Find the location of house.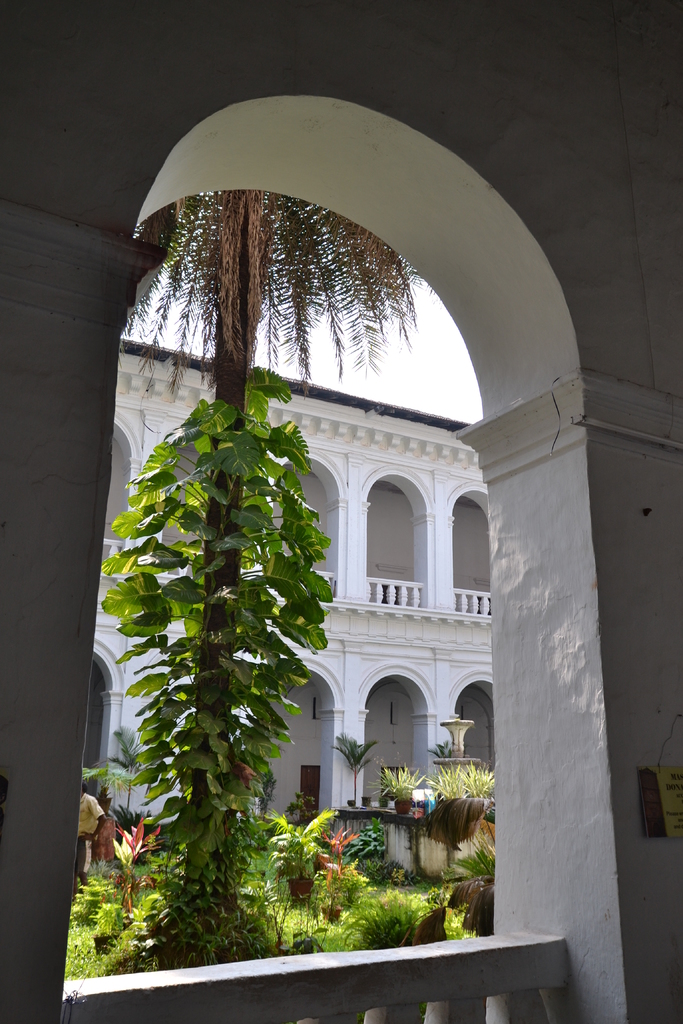
Location: region(68, 340, 491, 868).
